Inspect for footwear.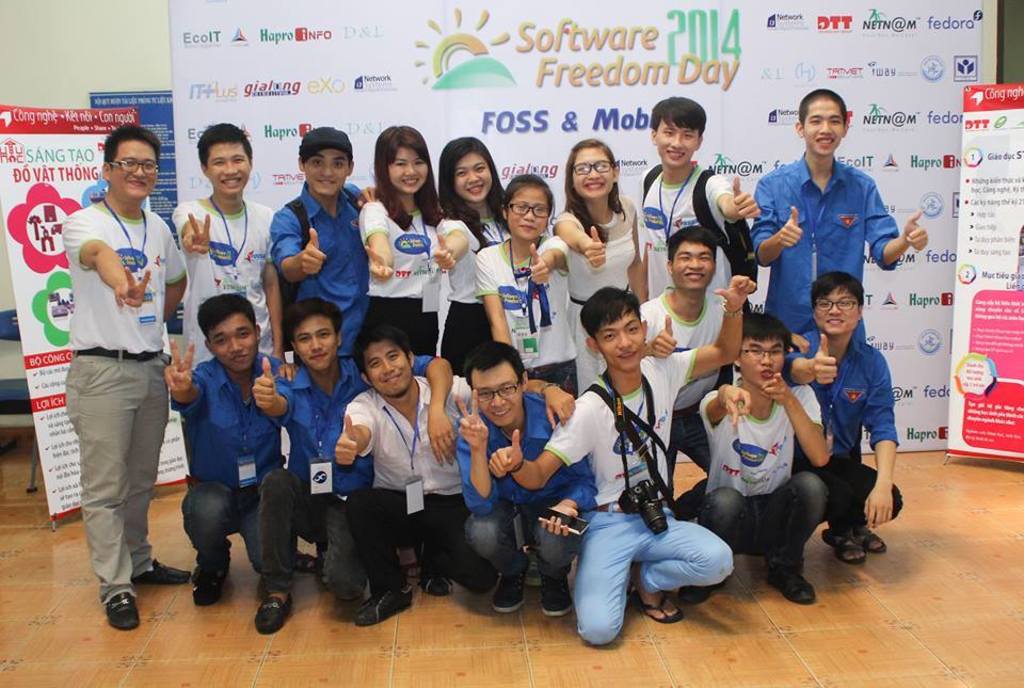
Inspection: {"x1": 254, "y1": 598, "x2": 298, "y2": 636}.
